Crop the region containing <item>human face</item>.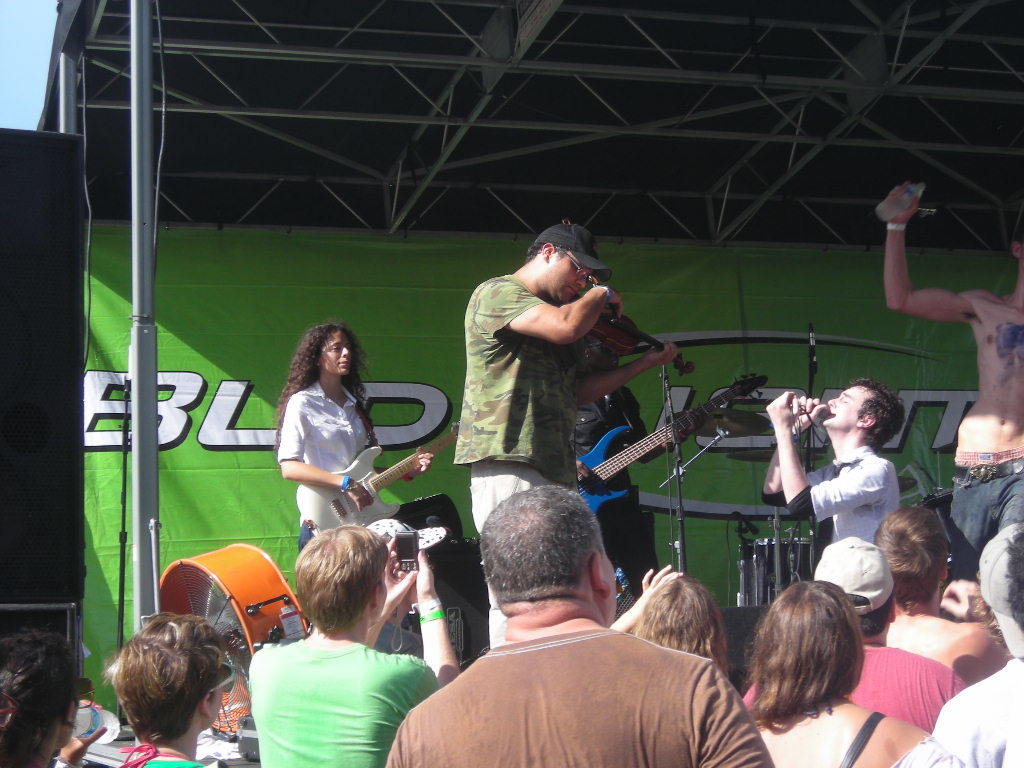
Crop region: box(541, 251, 591, 303).
